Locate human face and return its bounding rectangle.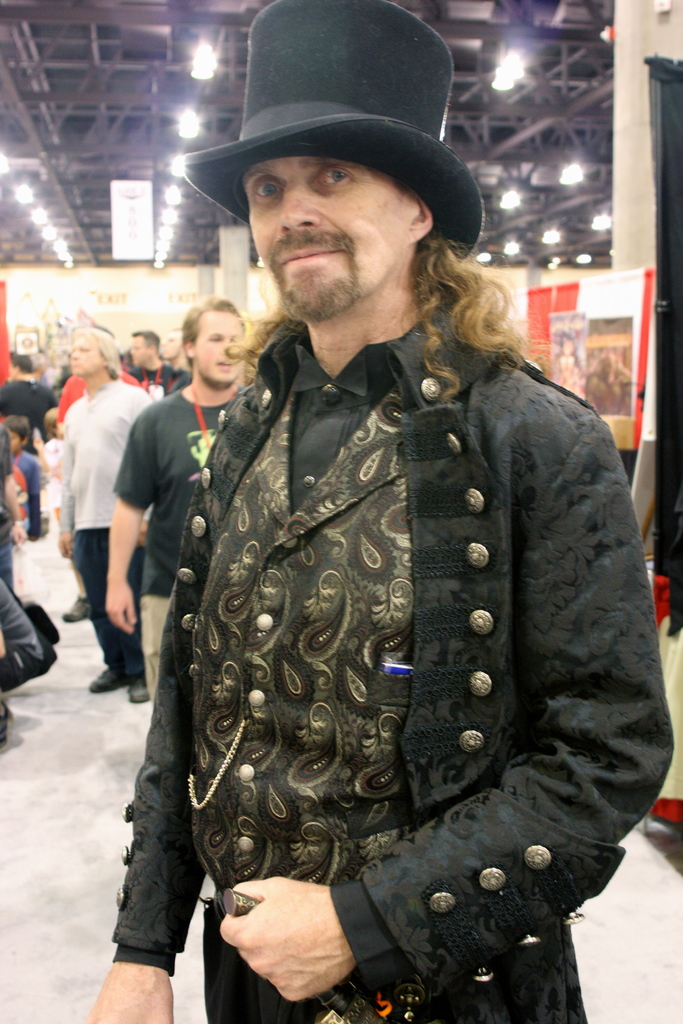
select_region(129, 342, 149, 372).
